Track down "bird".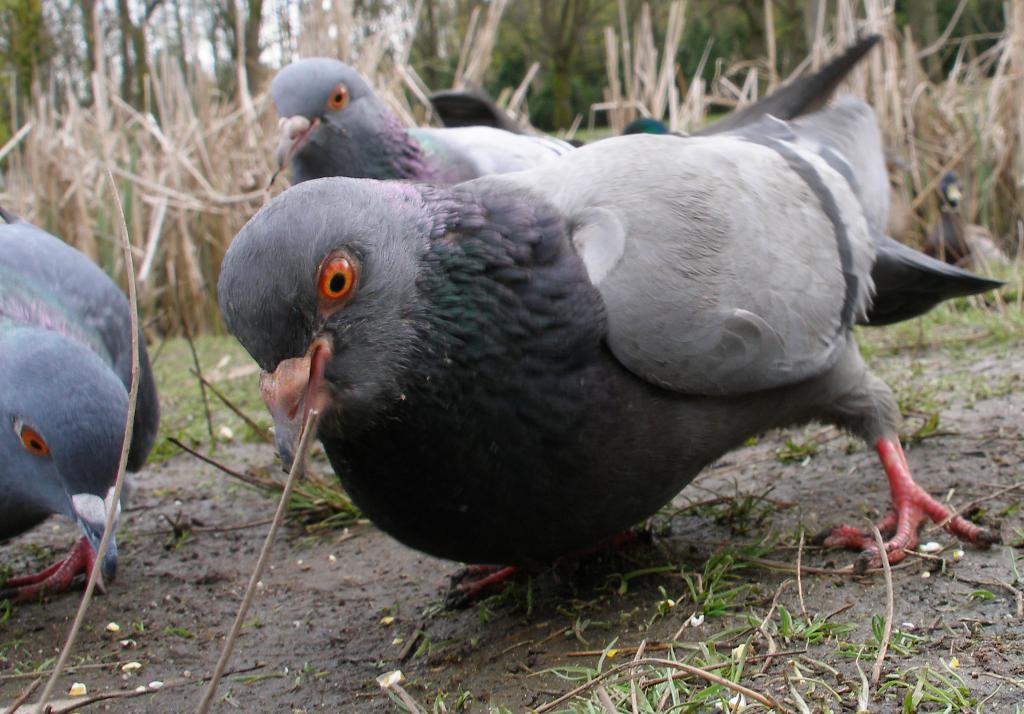
Tracked to [266, 35, 886, 188].
